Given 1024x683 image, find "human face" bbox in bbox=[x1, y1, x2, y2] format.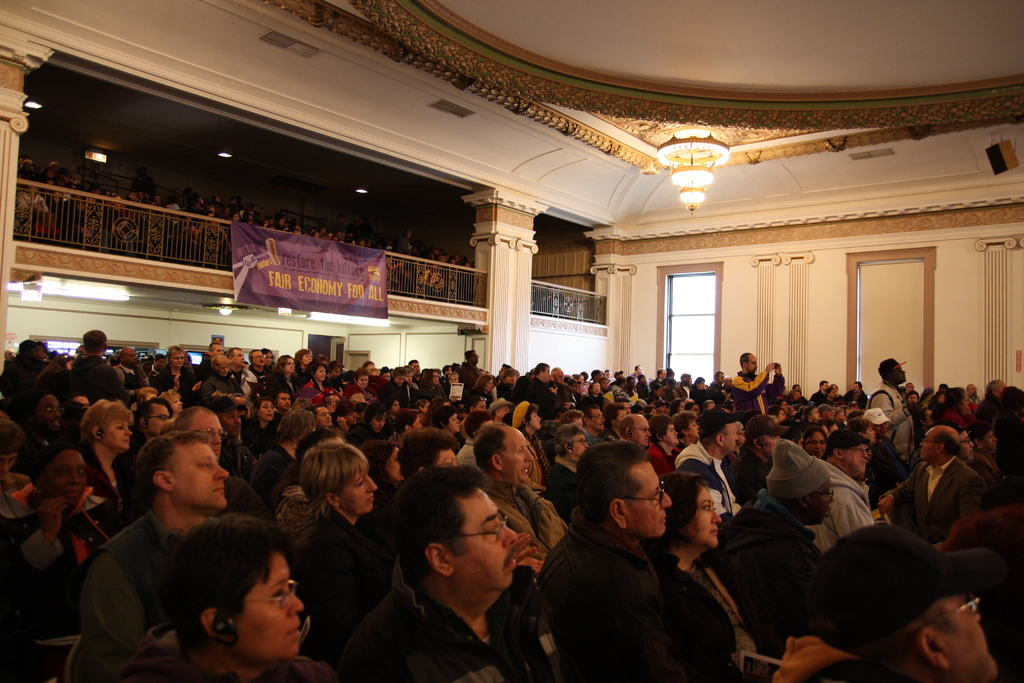
bbox=[900, 392, 906, 400].
